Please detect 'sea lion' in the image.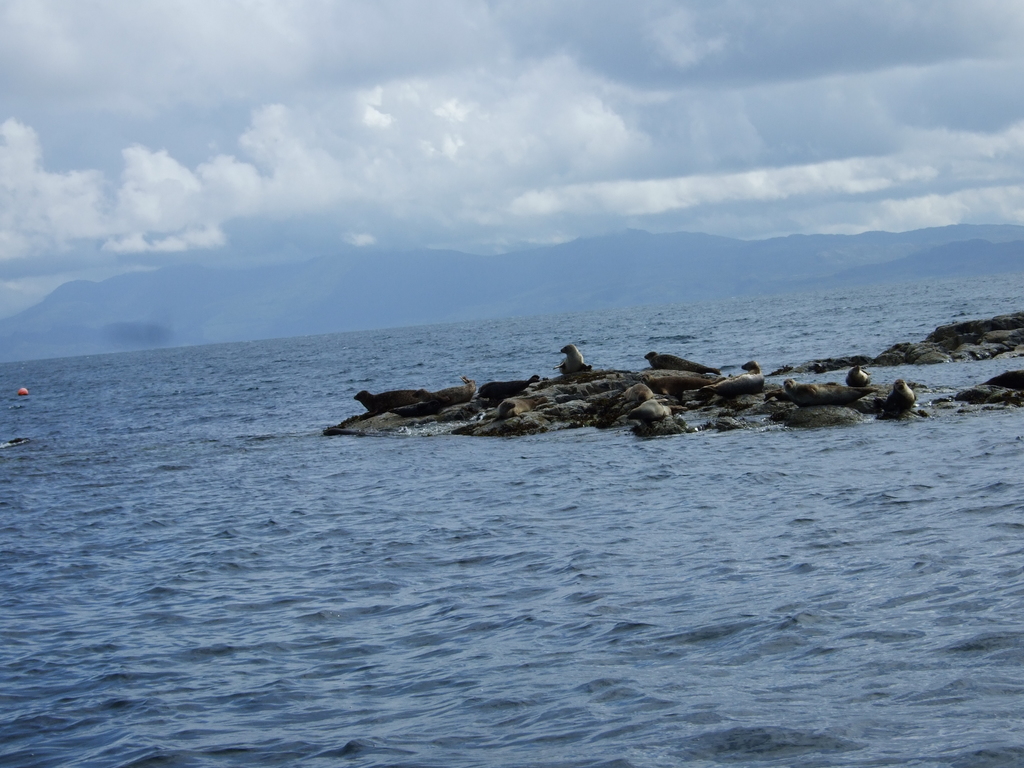
<bbox>353, 389, 424, 412</bbox>.
